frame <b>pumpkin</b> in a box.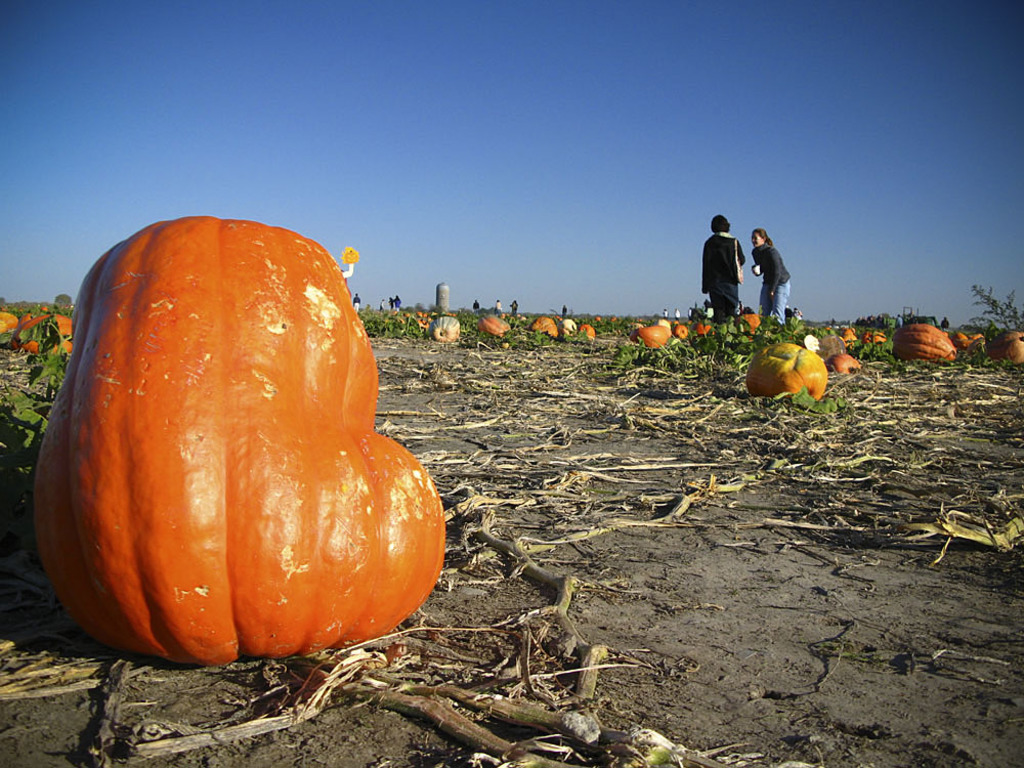
{"x1": 15, "y1": 312, "x2": 72, "y2": 356}.
